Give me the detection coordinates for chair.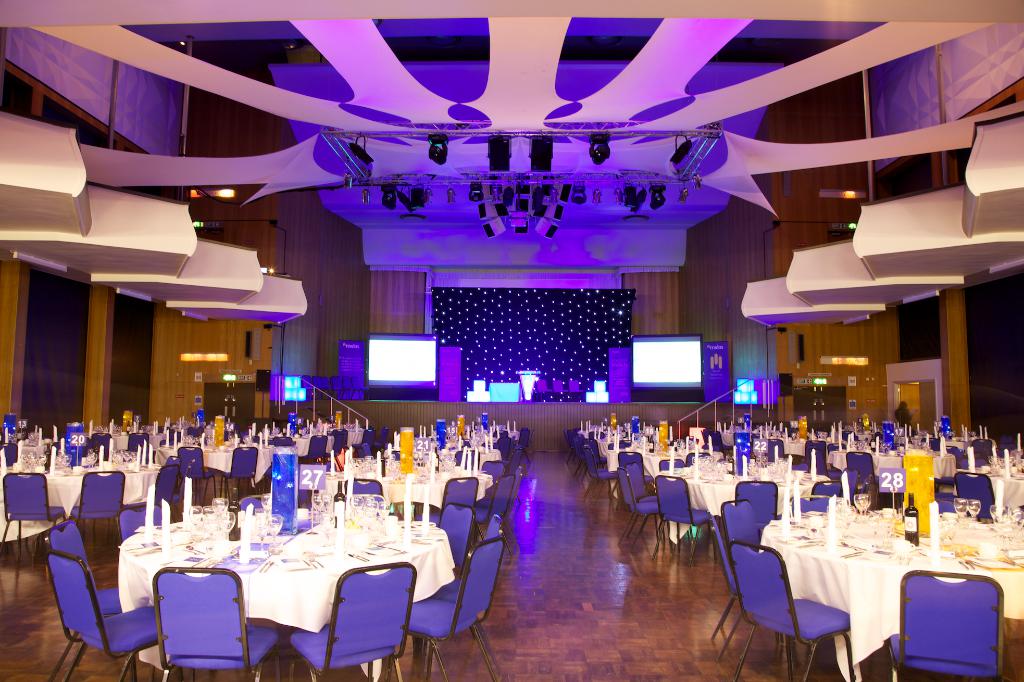
detection(74, 470, 125, 538).
